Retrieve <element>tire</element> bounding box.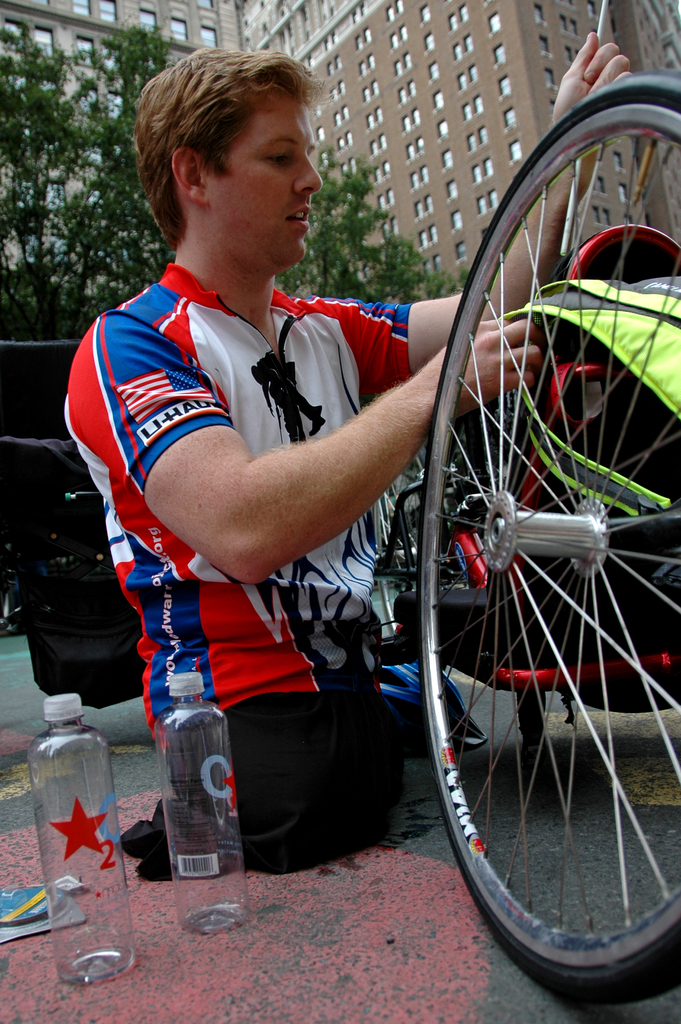
Bounding box: <bbox>414, 74, 680, 998</bbox>.
